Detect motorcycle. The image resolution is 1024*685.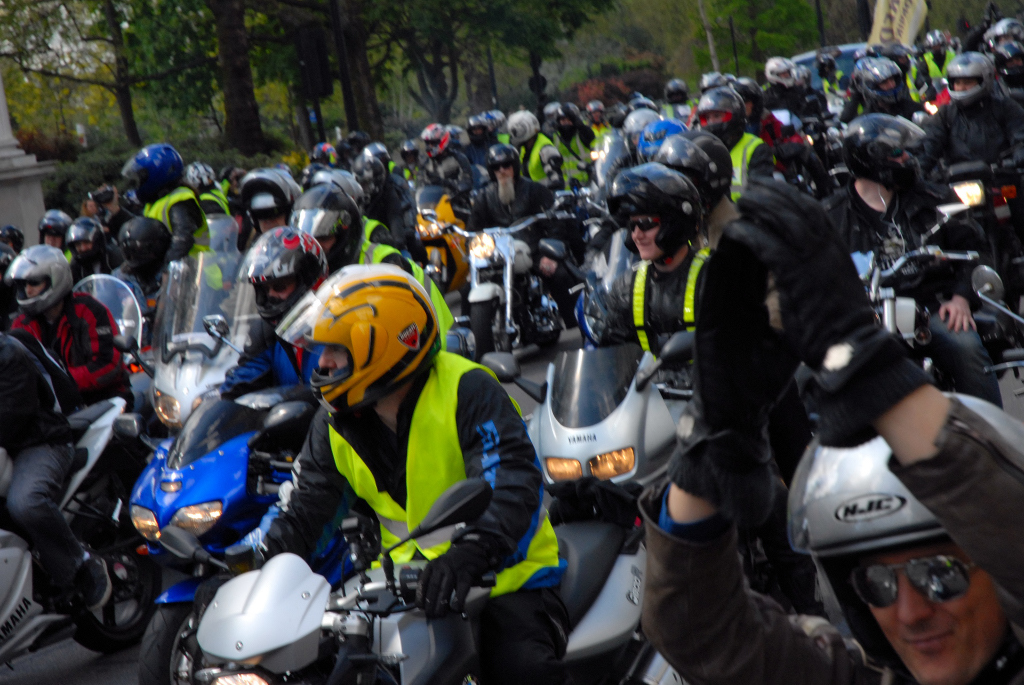
region(408, 180, 466, 301).
